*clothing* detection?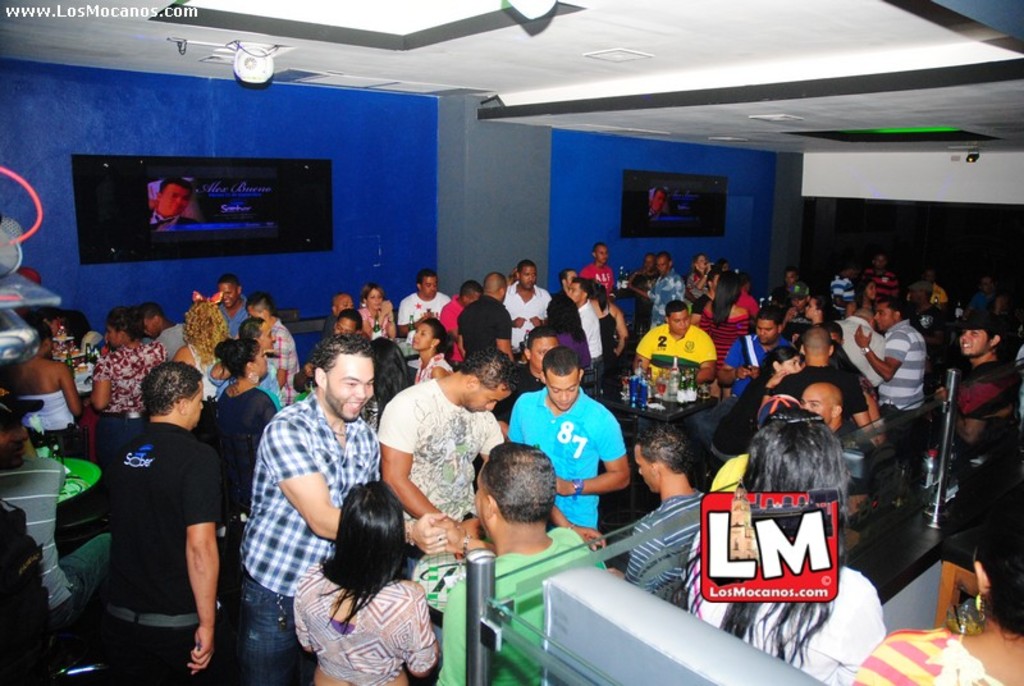
x1=828 y1=274 x2=856 y2=311
